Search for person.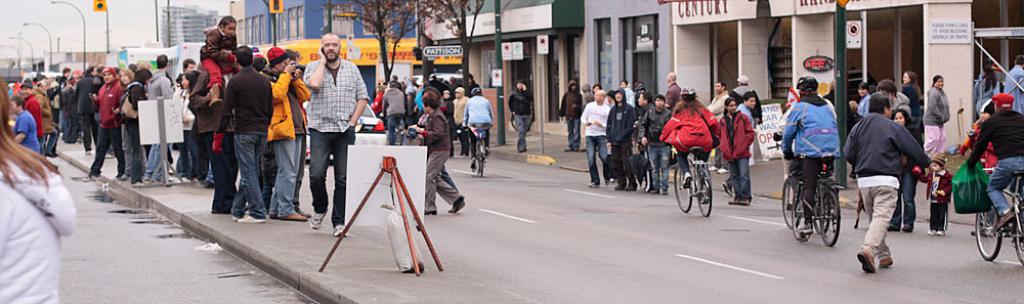
Found at <box>287,32,351,229</box>.
